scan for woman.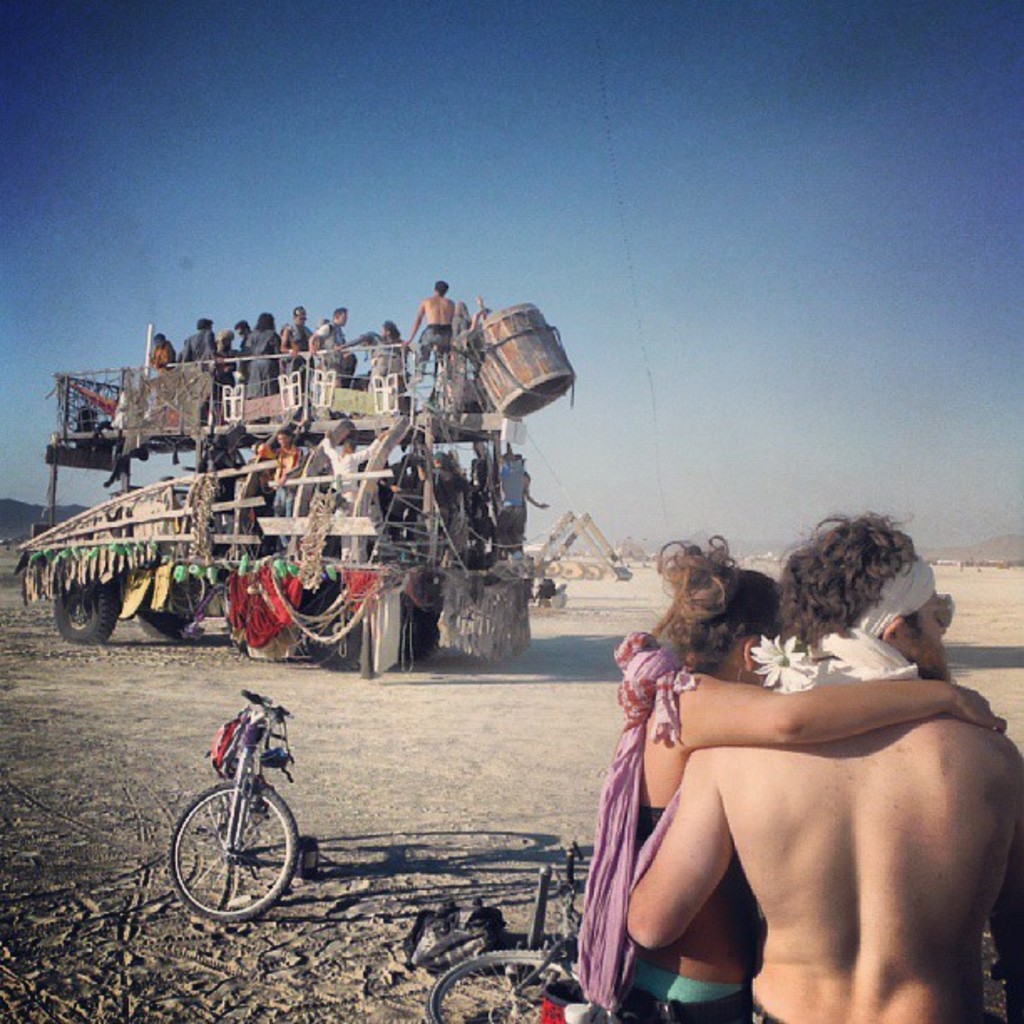
Scan result: region(239, 315, 283, 407).
